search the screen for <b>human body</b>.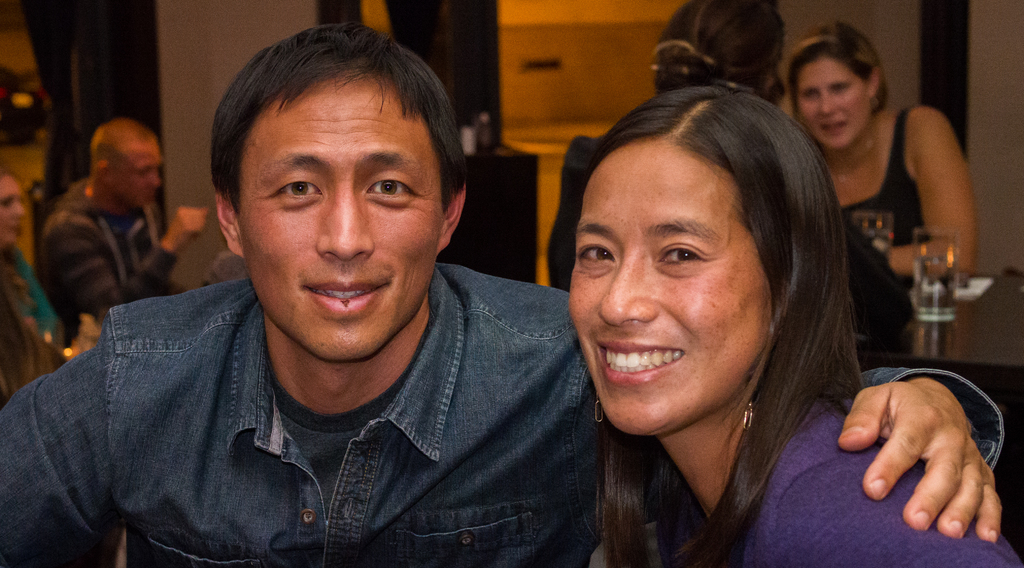
Found at left=1, top=18, right=1003, bottom=565.
